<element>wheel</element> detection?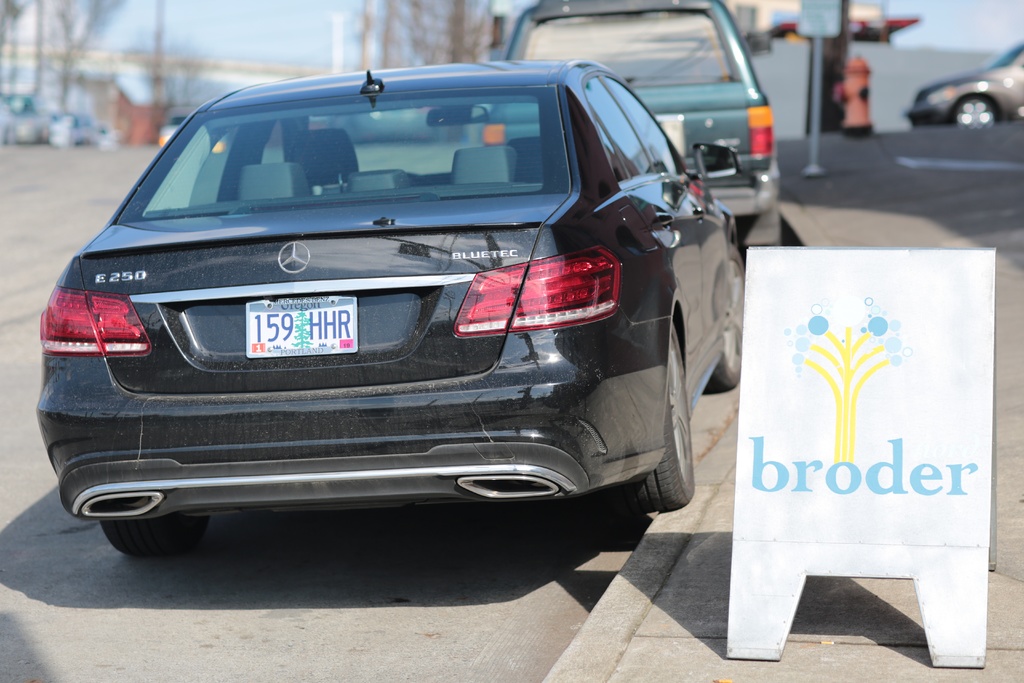
{"left": 105, "top": 514, "right": 200, "bottom": 556}
